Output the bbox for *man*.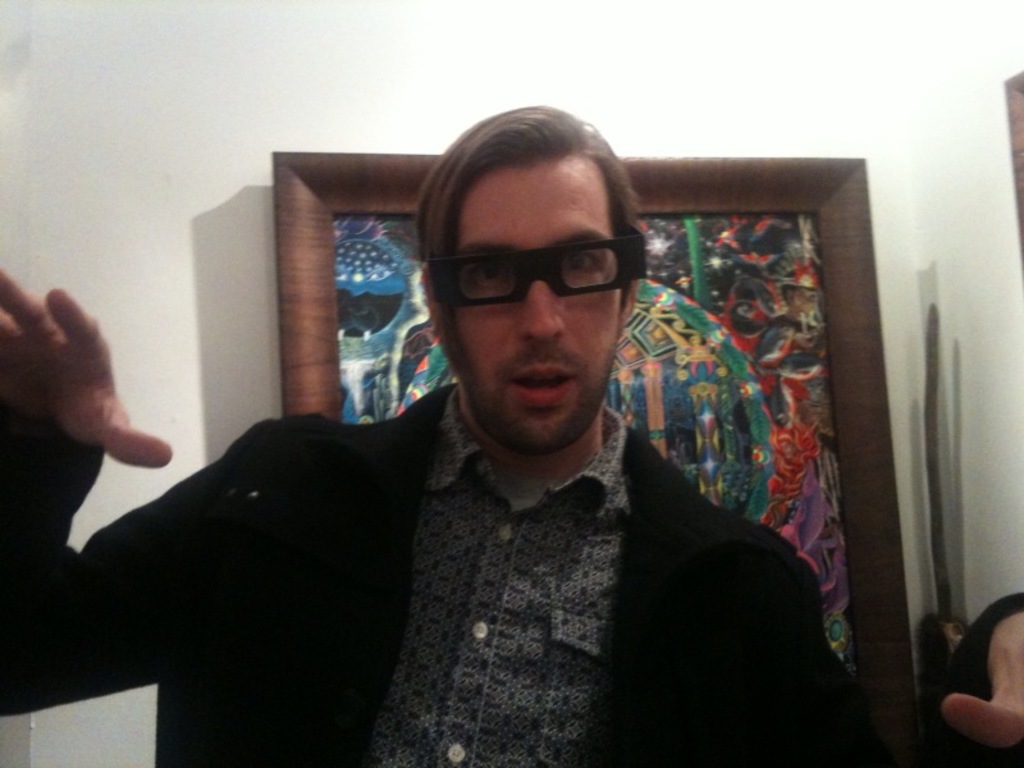
rect(0, 101, 1023, 767).
